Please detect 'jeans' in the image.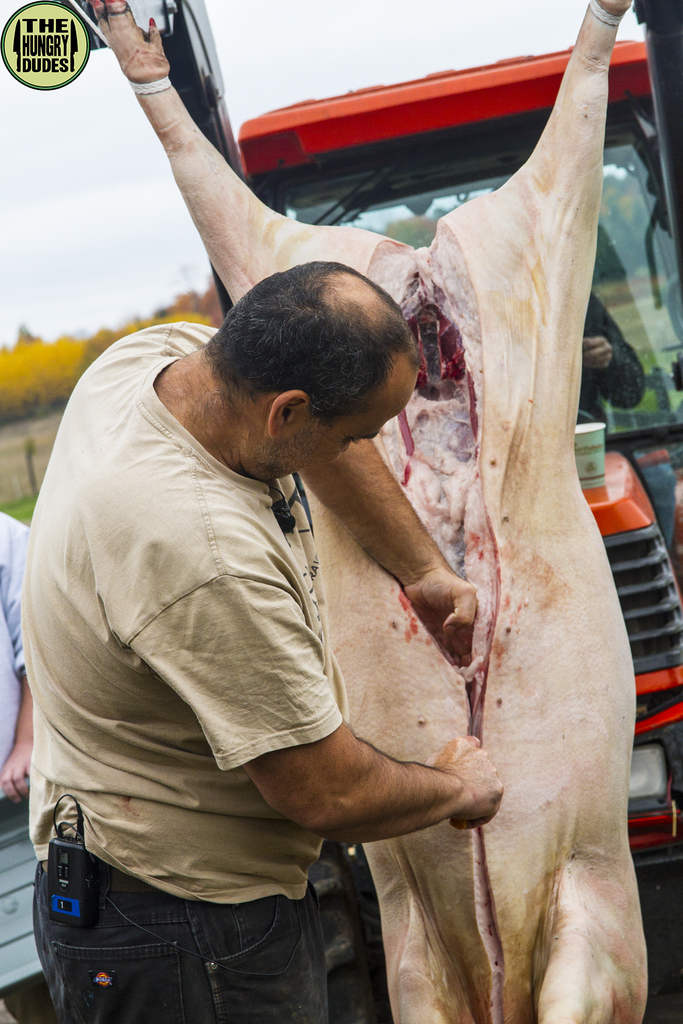
box=[30, 851, 335, 1023].
